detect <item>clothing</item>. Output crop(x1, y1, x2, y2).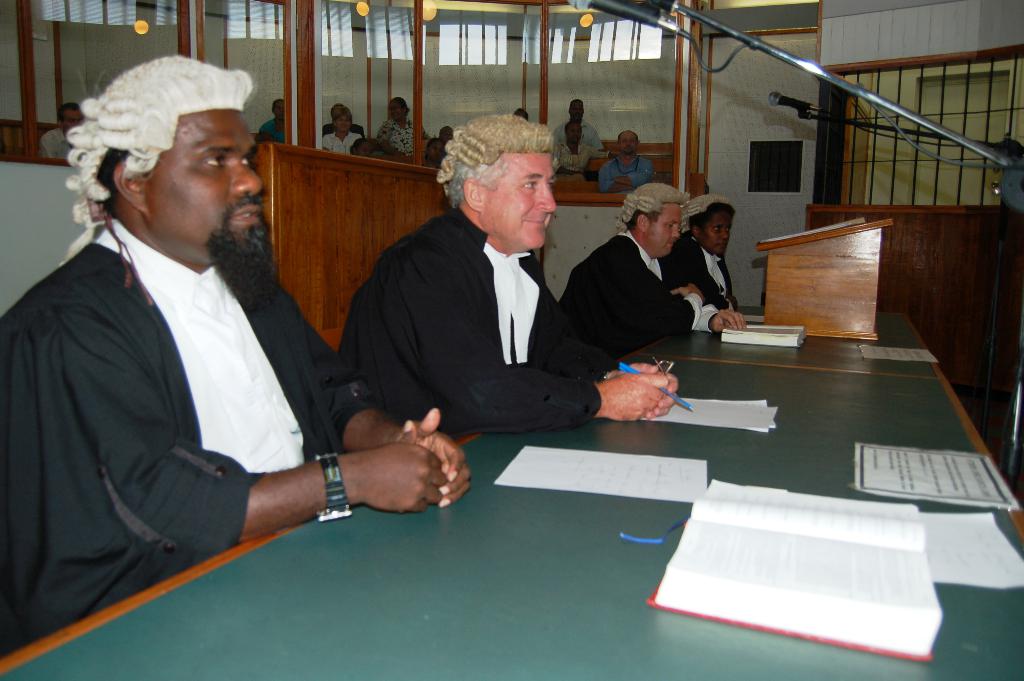
crop(557, 144, 591, 176).
